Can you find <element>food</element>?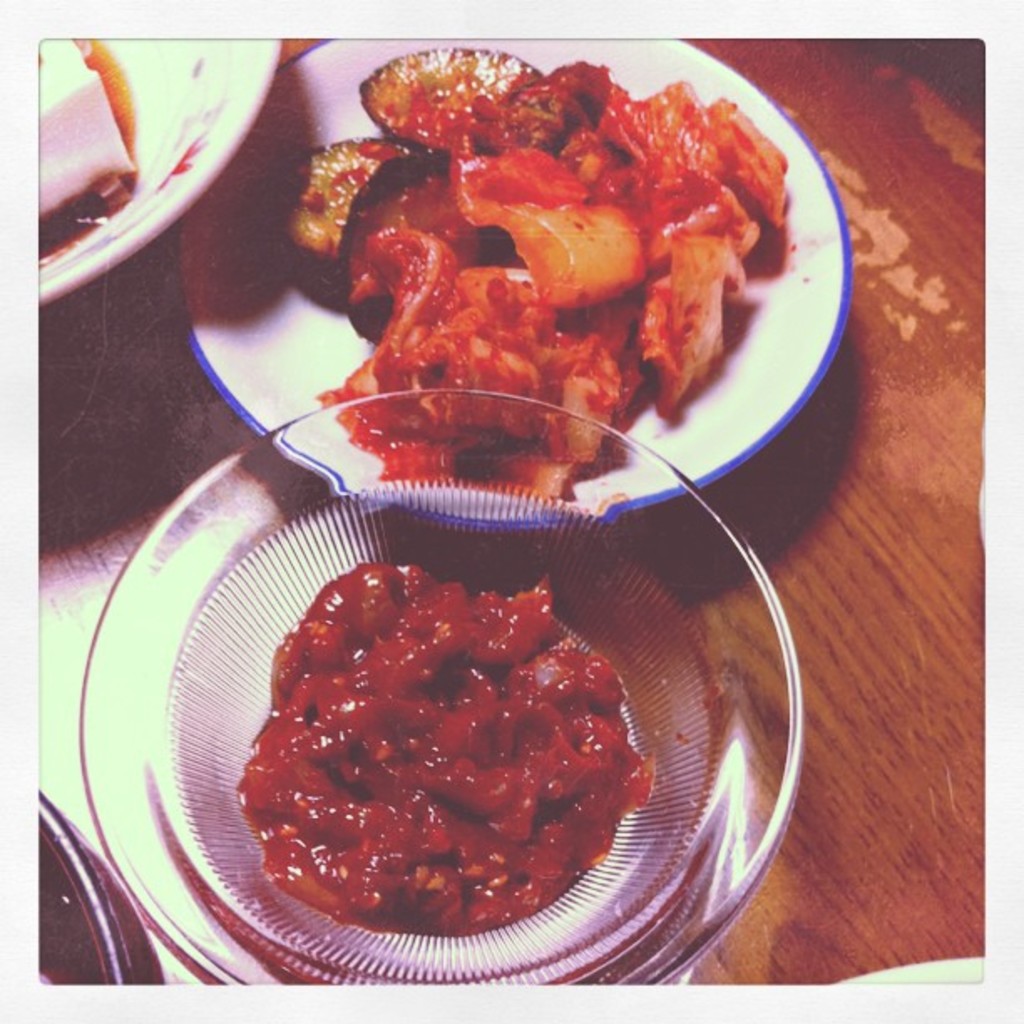
Yes, bounding box: (286,44,835,535).
